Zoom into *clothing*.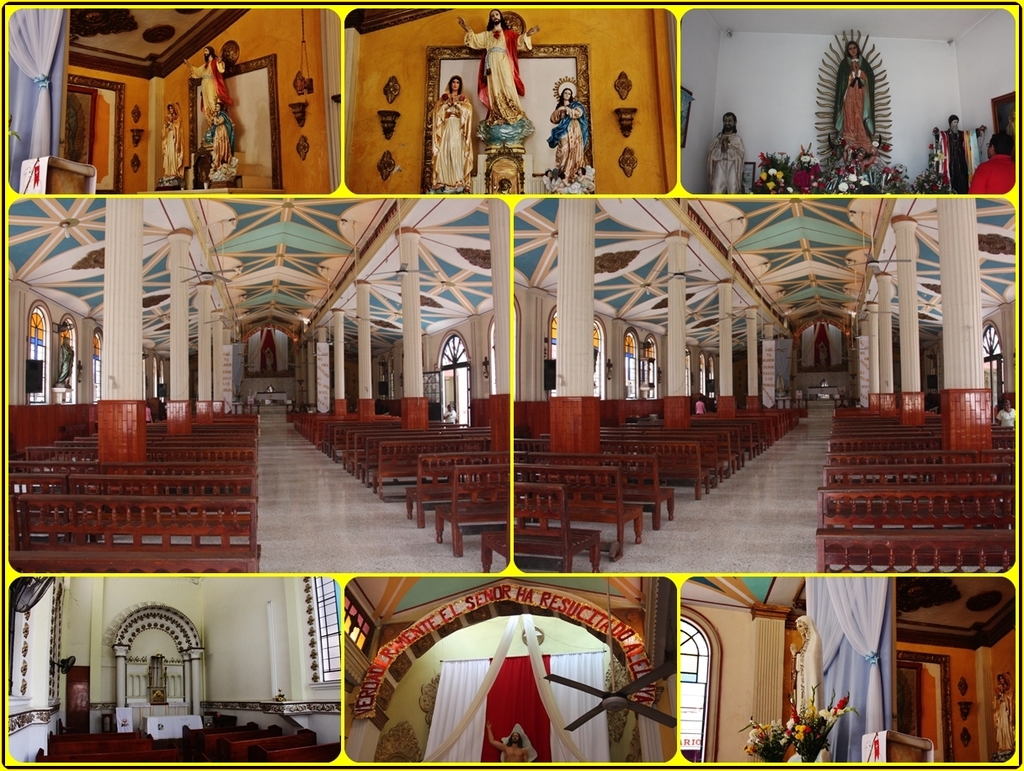
Zoom target: 547:104:589:183.
